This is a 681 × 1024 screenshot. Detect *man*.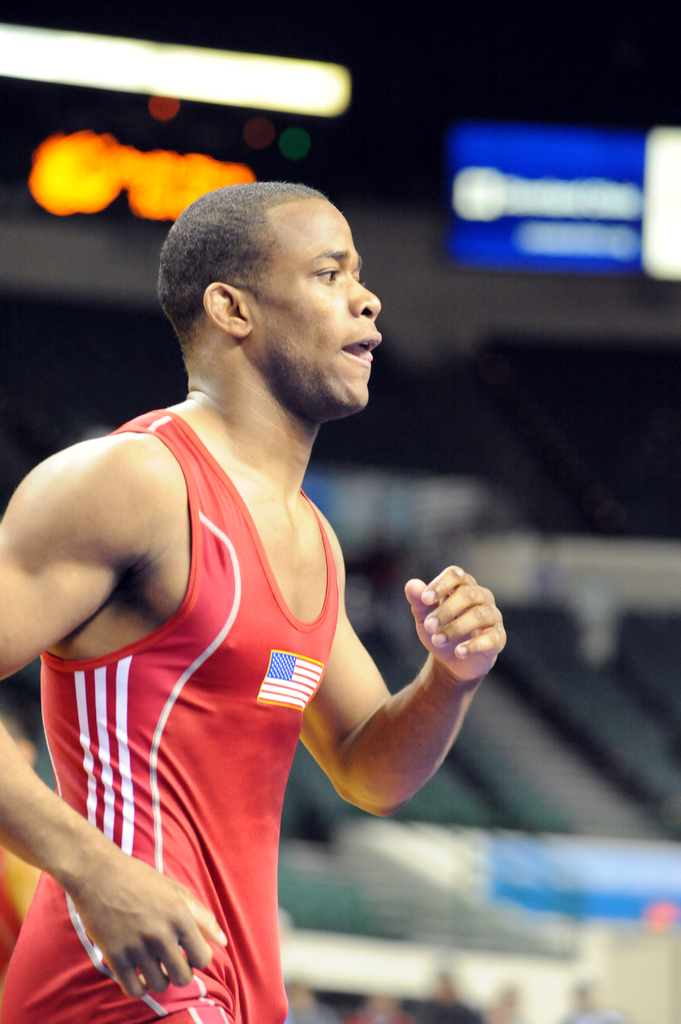
(left=21, top=164, right=524, bottom=988).
